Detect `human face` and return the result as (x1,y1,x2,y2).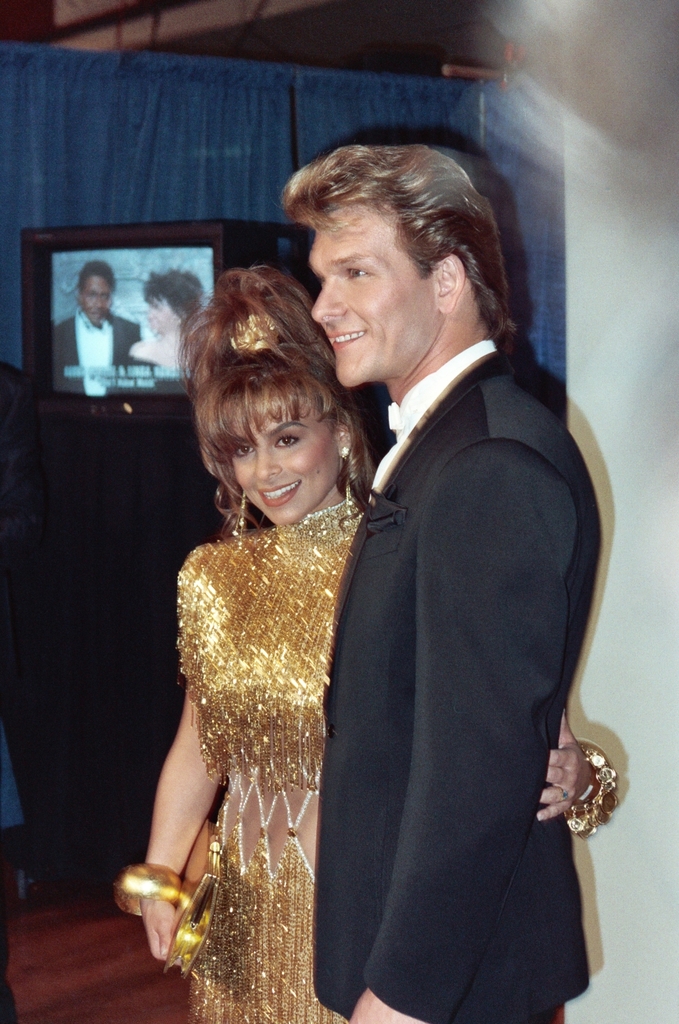
(310,209,437,382).
